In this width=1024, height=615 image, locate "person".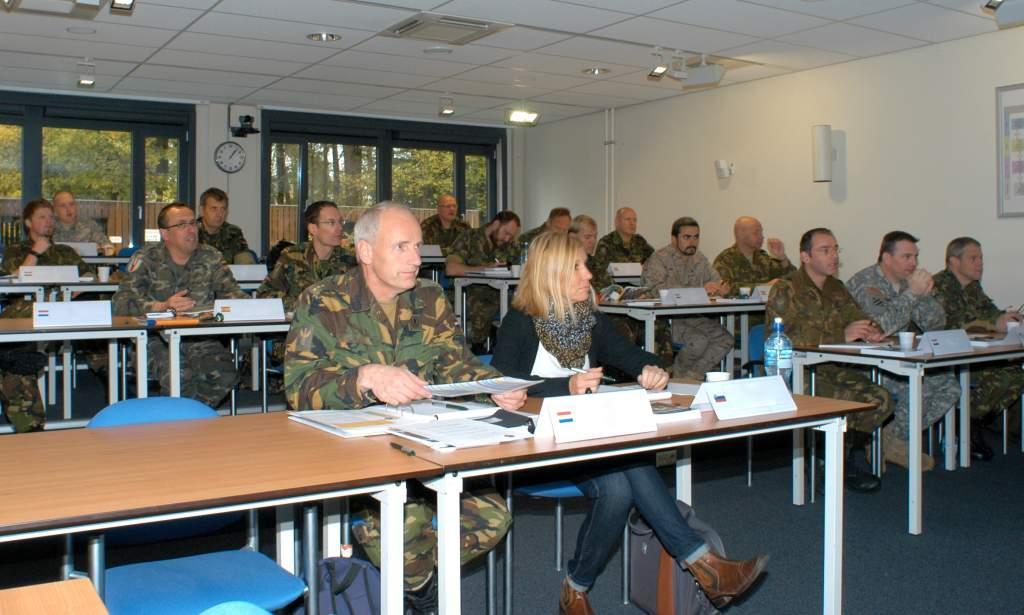
Bounding box: 640/217/750/379.
